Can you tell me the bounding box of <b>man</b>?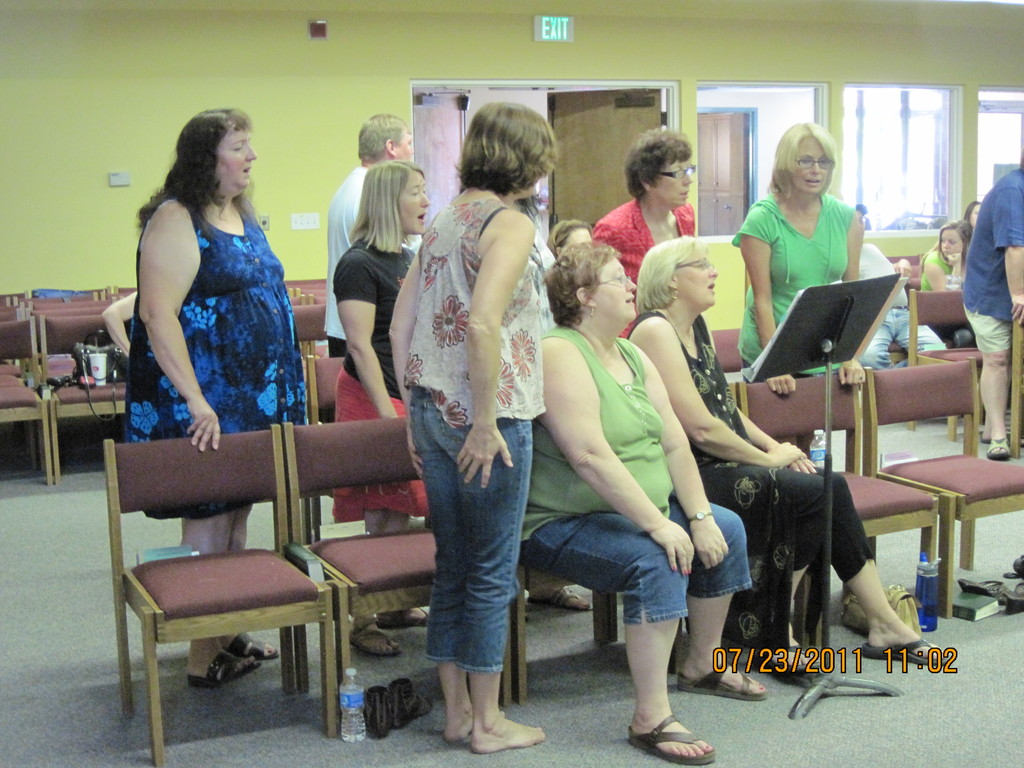
[left=958, top=164, right=1023, bottom=454].
